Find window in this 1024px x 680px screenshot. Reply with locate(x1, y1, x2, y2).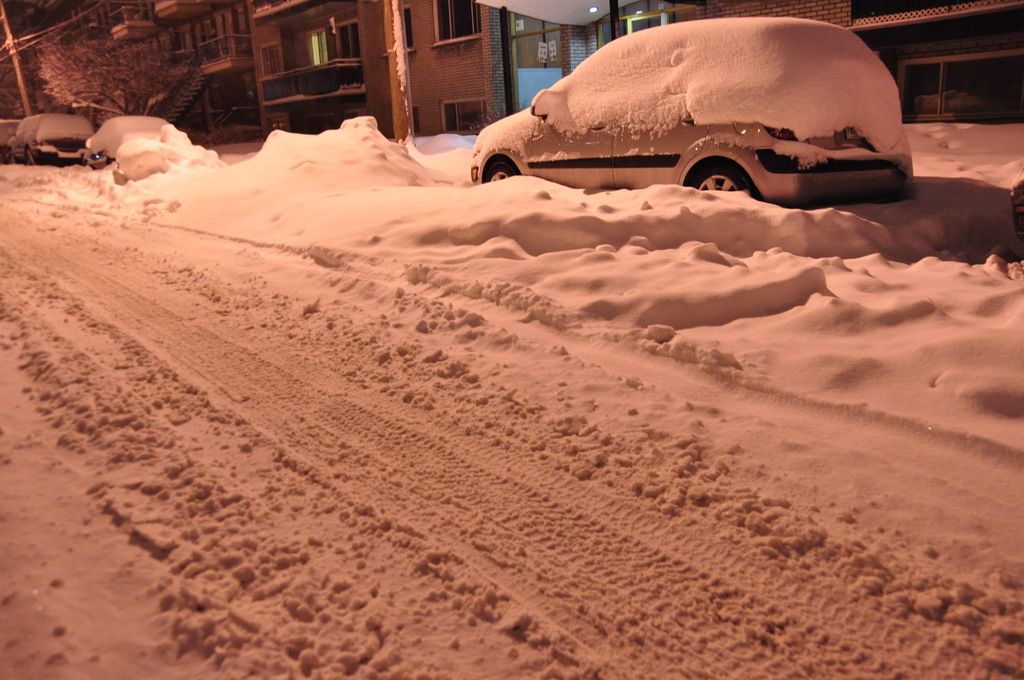
locate(68, 0, 147, 34).
